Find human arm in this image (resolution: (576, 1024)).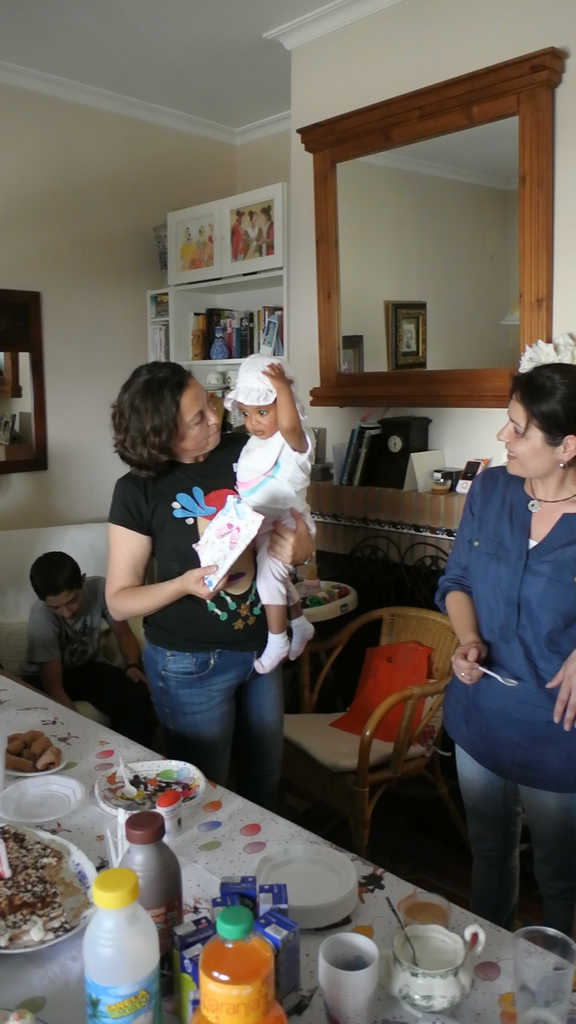
pyautogui.locateOnScreen(90, 499, 188, 654).
